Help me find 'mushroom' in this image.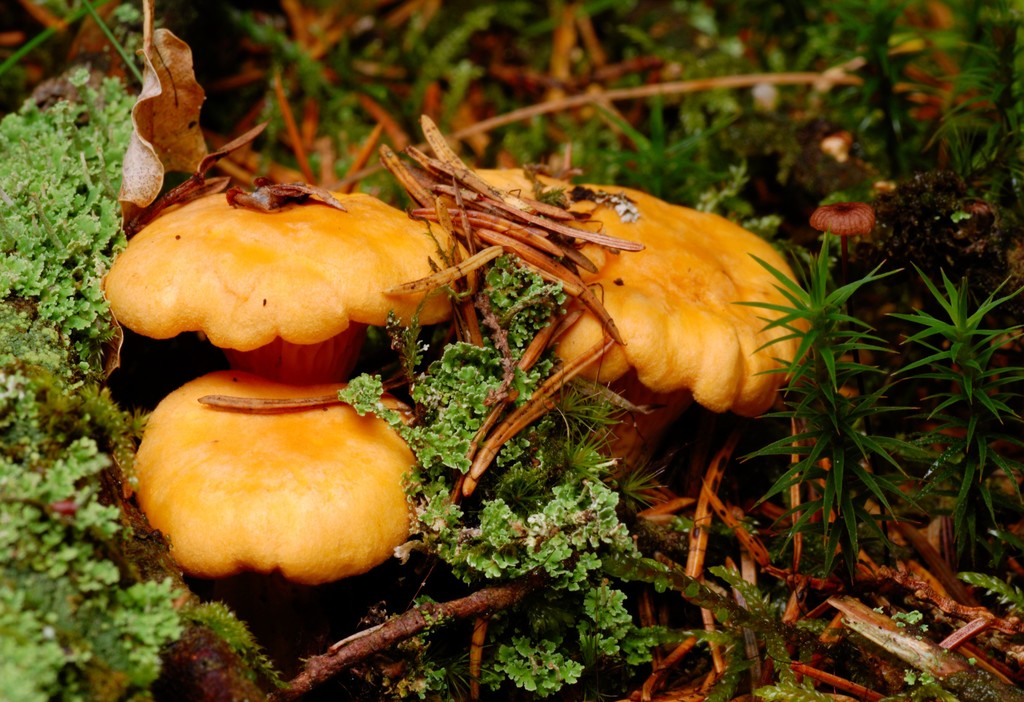
Found it: region(806, 203, 872, 269).
